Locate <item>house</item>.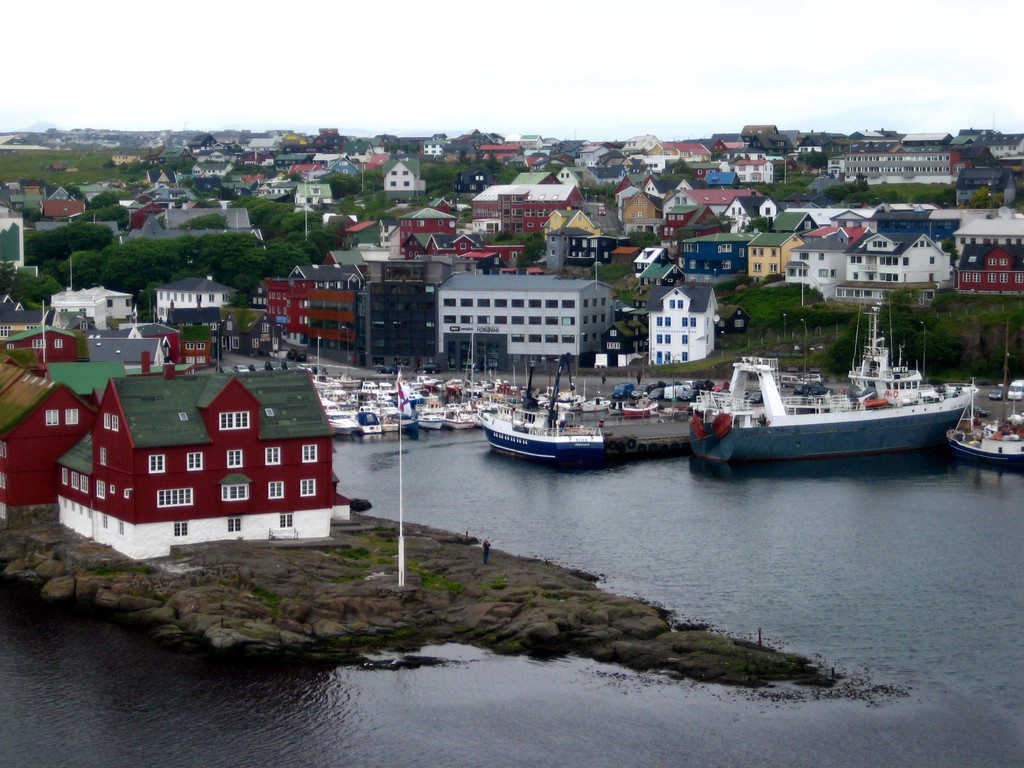
Bounding box: x1=657, y1=196, x2=716, y2=236.
